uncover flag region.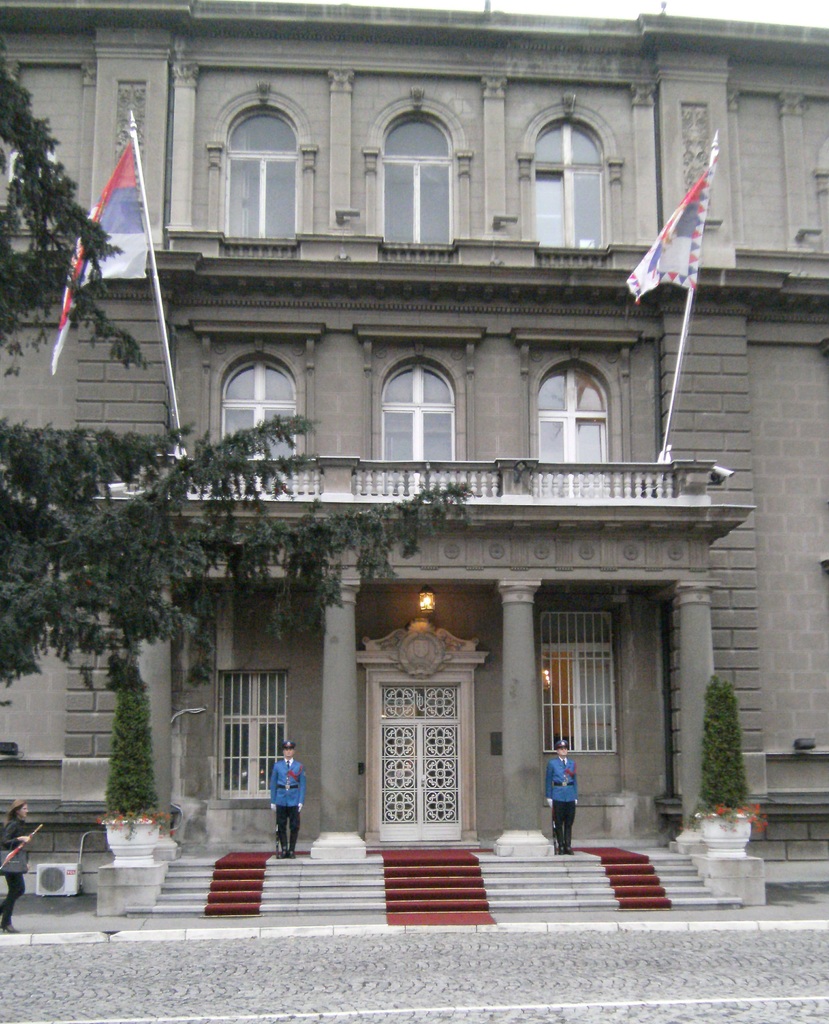
Uncovered: x1=620 y1=173 x2=702 y2=293.
